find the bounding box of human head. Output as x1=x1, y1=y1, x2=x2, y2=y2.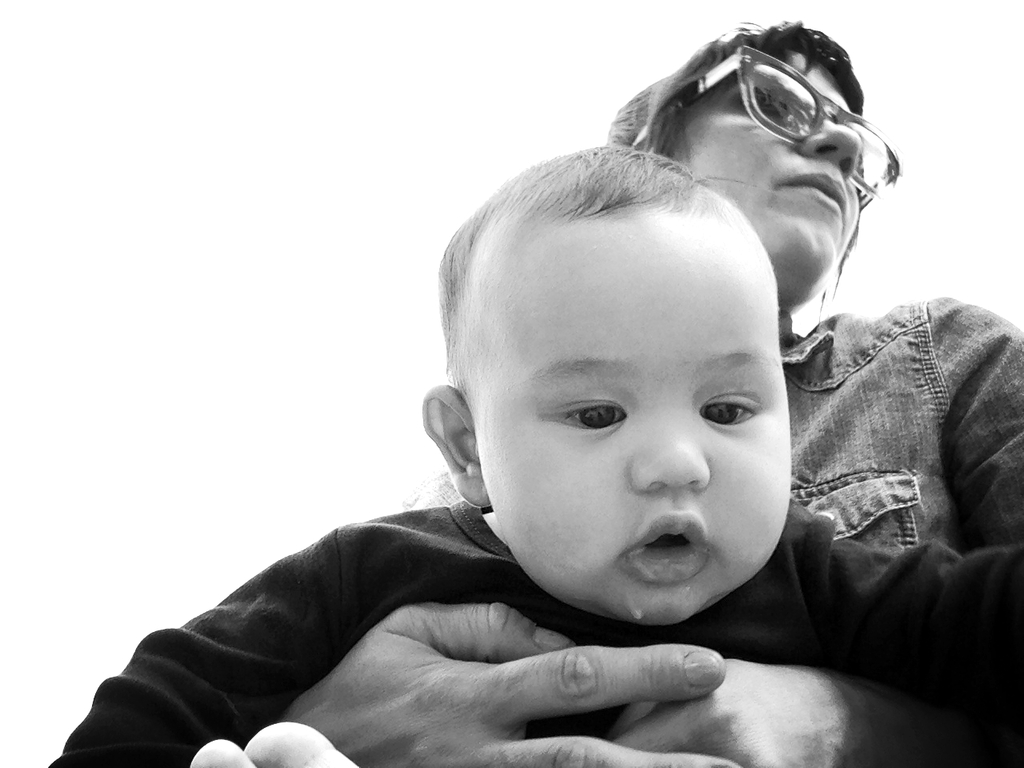
x1=604, y1=14, x2=866, y2=294.
